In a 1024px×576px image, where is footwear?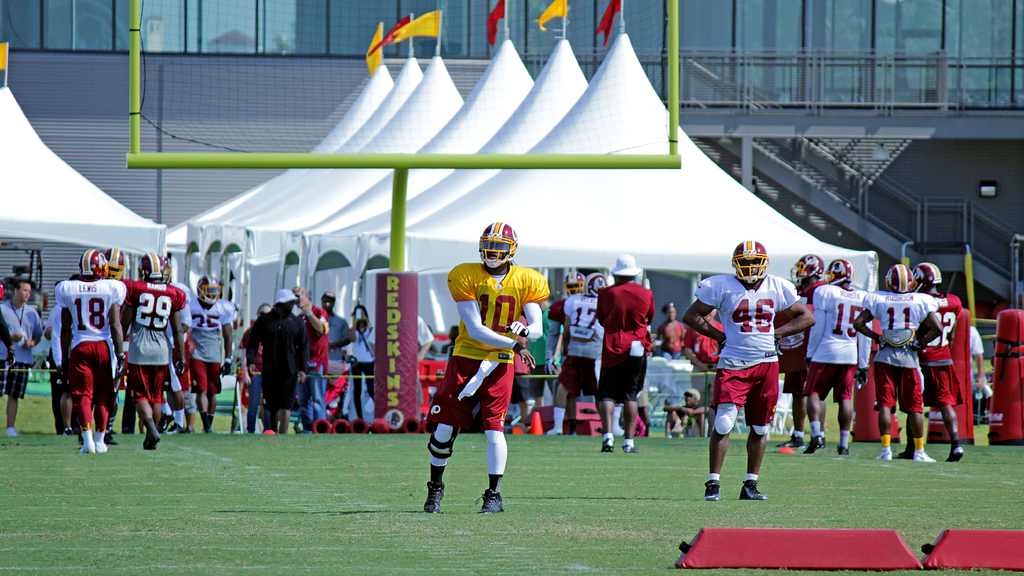
box=[602, 440, 615, 451].
